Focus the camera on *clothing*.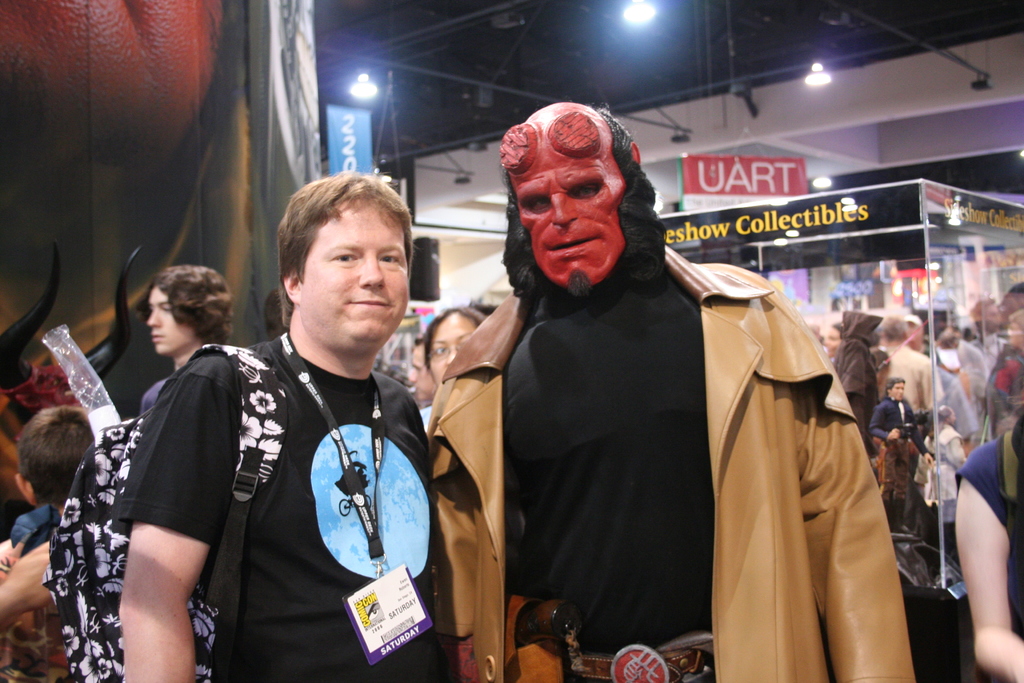
Focus region: box(931, 424, 967, 533).
